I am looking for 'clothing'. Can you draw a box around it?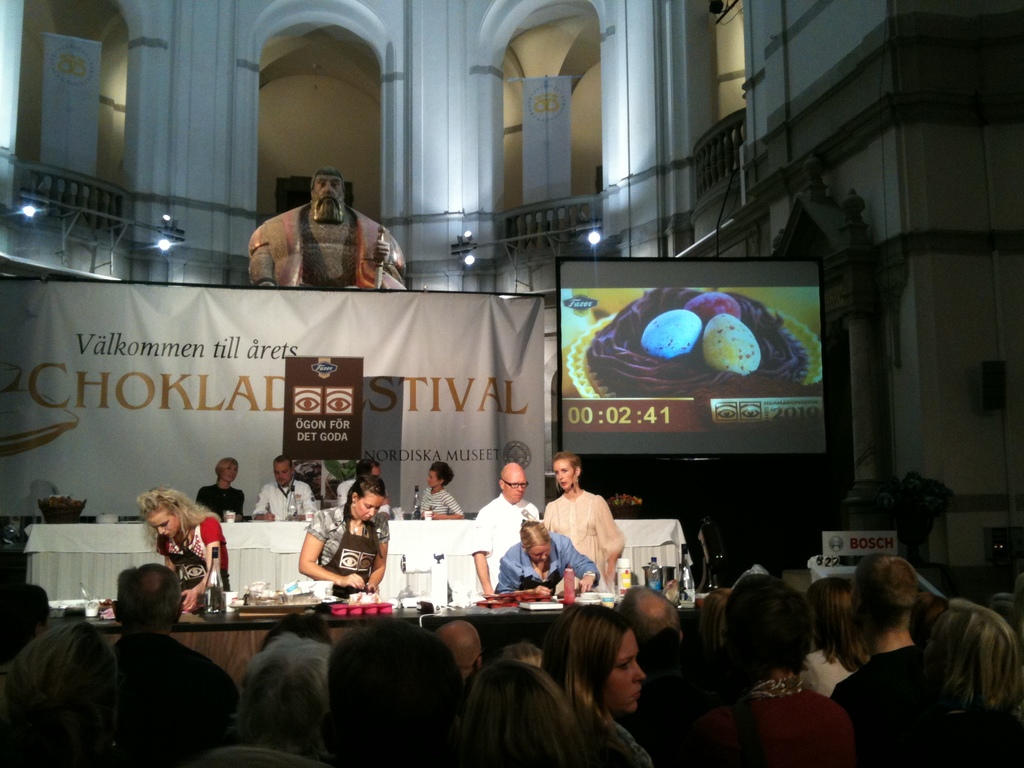
Sure, the bounding box is left=696, top=678, right=858, bottom=767.
